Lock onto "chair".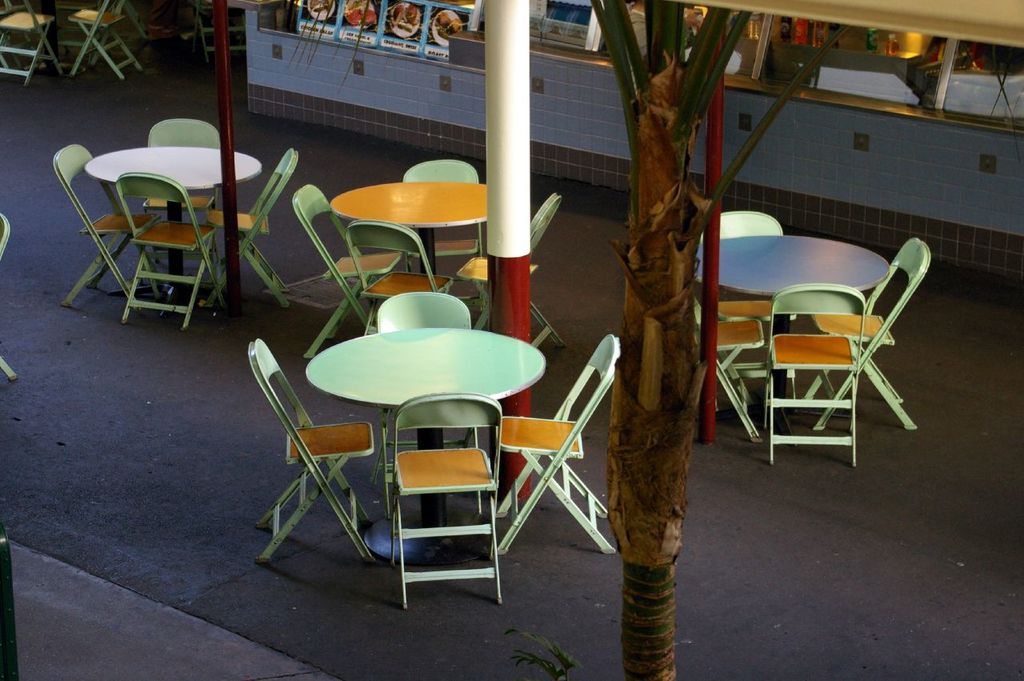
Locked: {"x1": 389, "y1": 393, "x2": 503, "y2": 608}.
